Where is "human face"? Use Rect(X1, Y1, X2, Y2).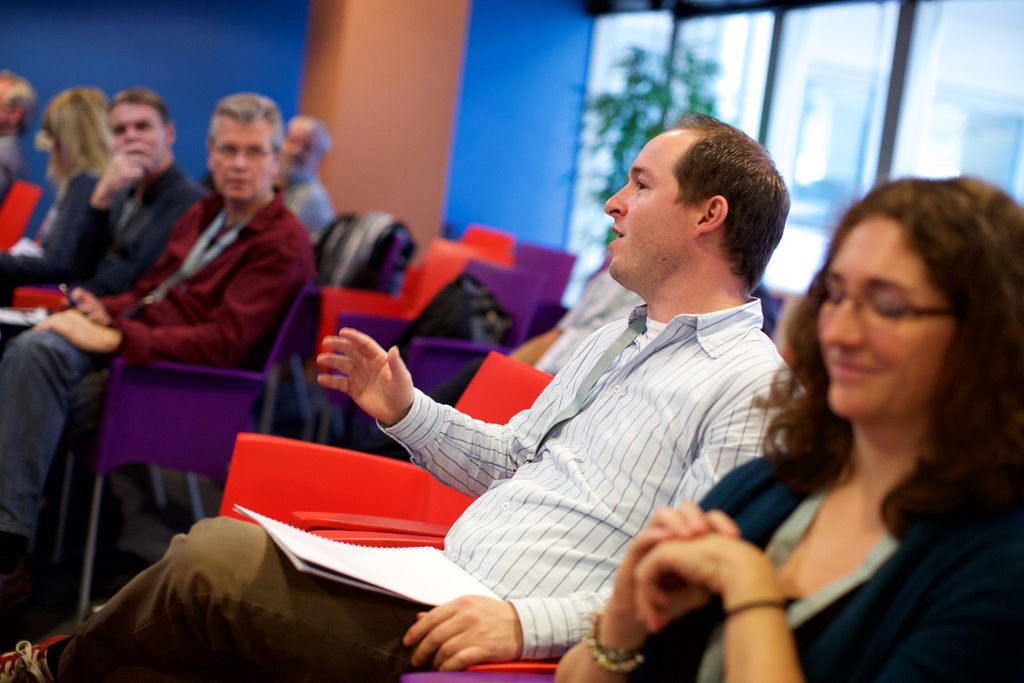
Rect(280, 133, 310, 178).
